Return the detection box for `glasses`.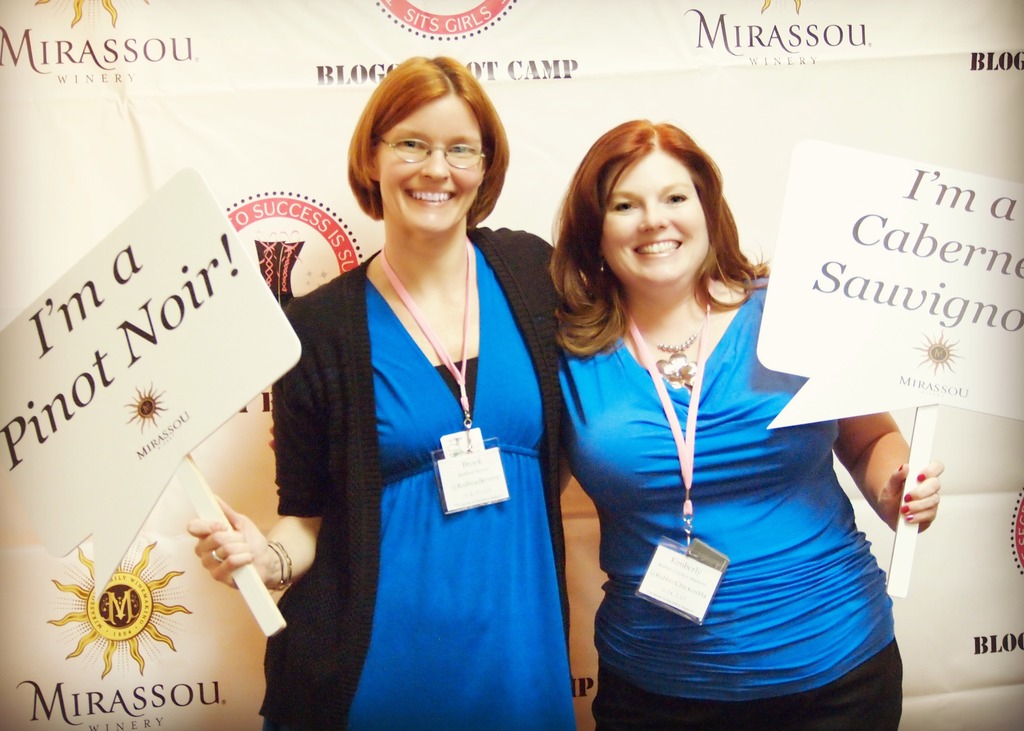
l=383, t=129, r=490, b=173.
